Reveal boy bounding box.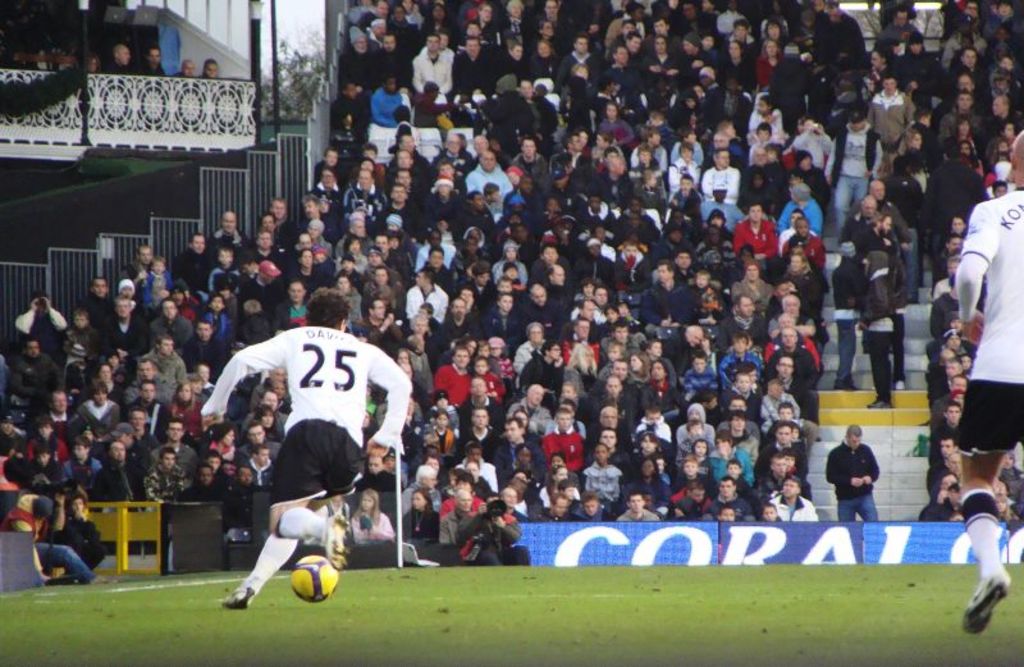
Revealed: x1=141 y1=257 x2=173 y2=305.
